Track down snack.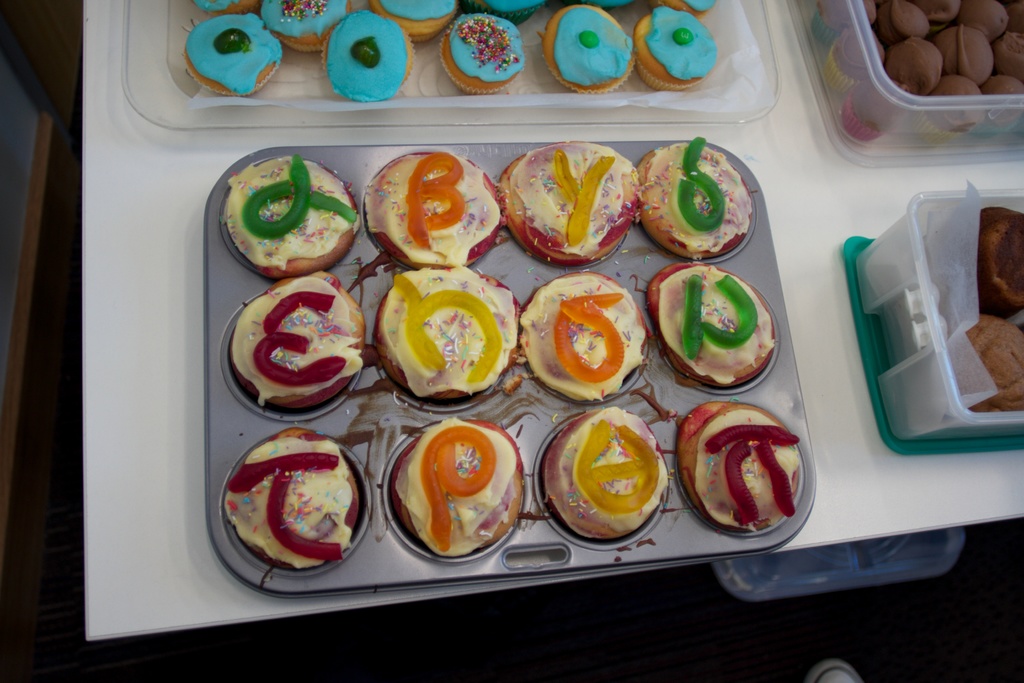
Tracked to (448, 13, 530, 96).
